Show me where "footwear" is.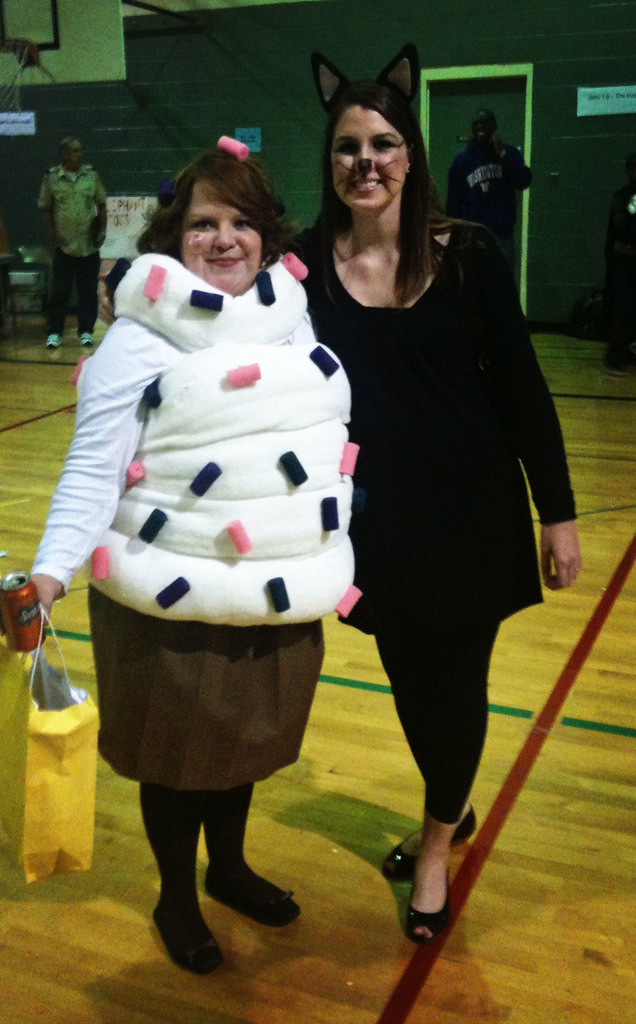
"footwear" is at box(403, 858, 448, 954).
